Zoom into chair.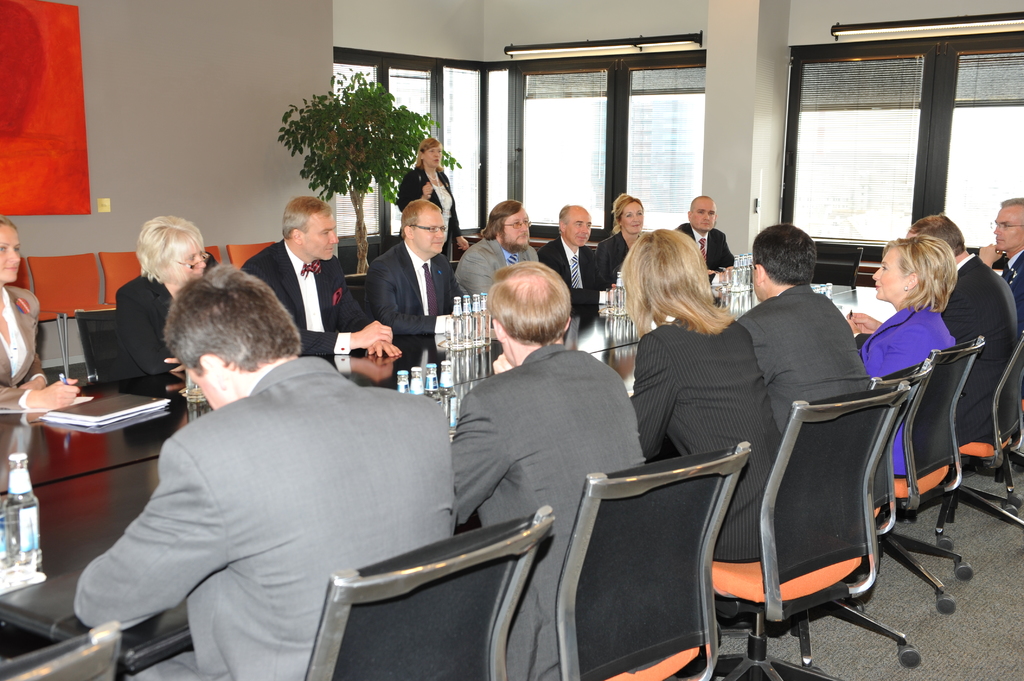
Zoom target: (x1=803, y1=239, x2=865, y2=290).
